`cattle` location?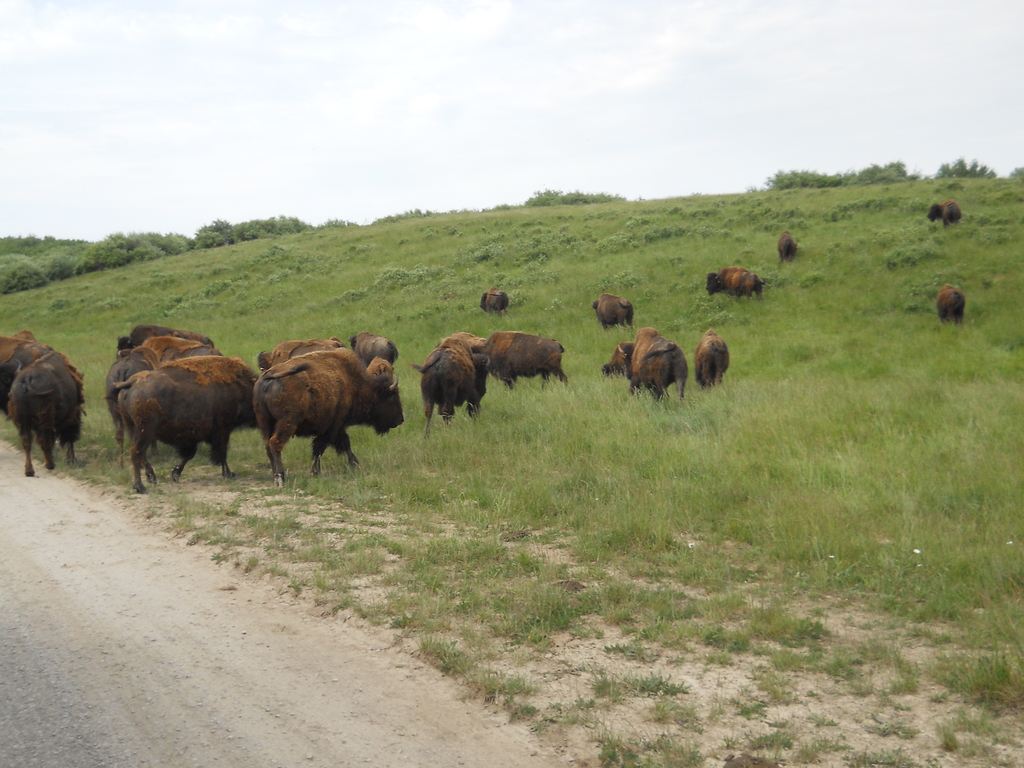
rect(474, 336, 572, 388)
